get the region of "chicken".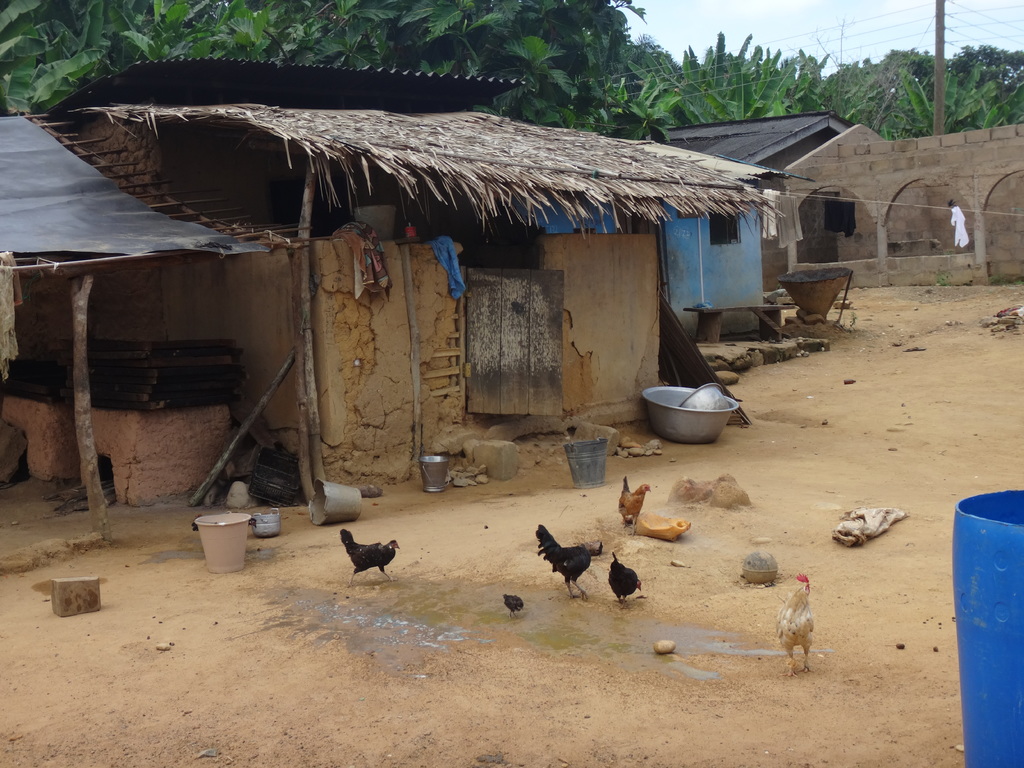
bbox=(540, 518, 587, 597).
